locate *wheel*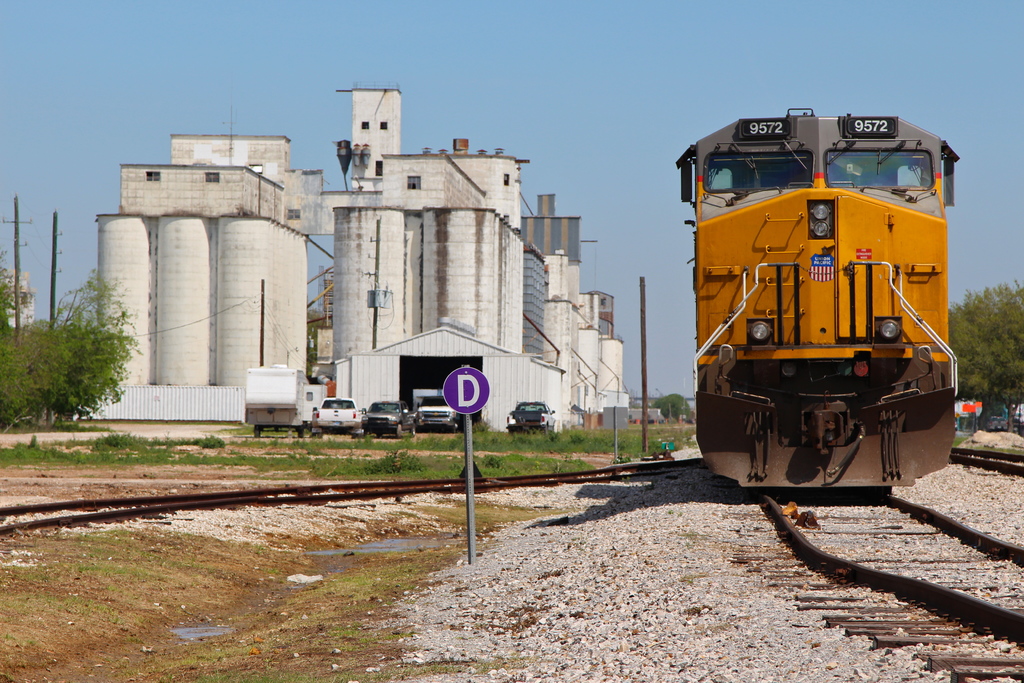
pyautogui.locateOnScreen(250, 427, 260, 439)
